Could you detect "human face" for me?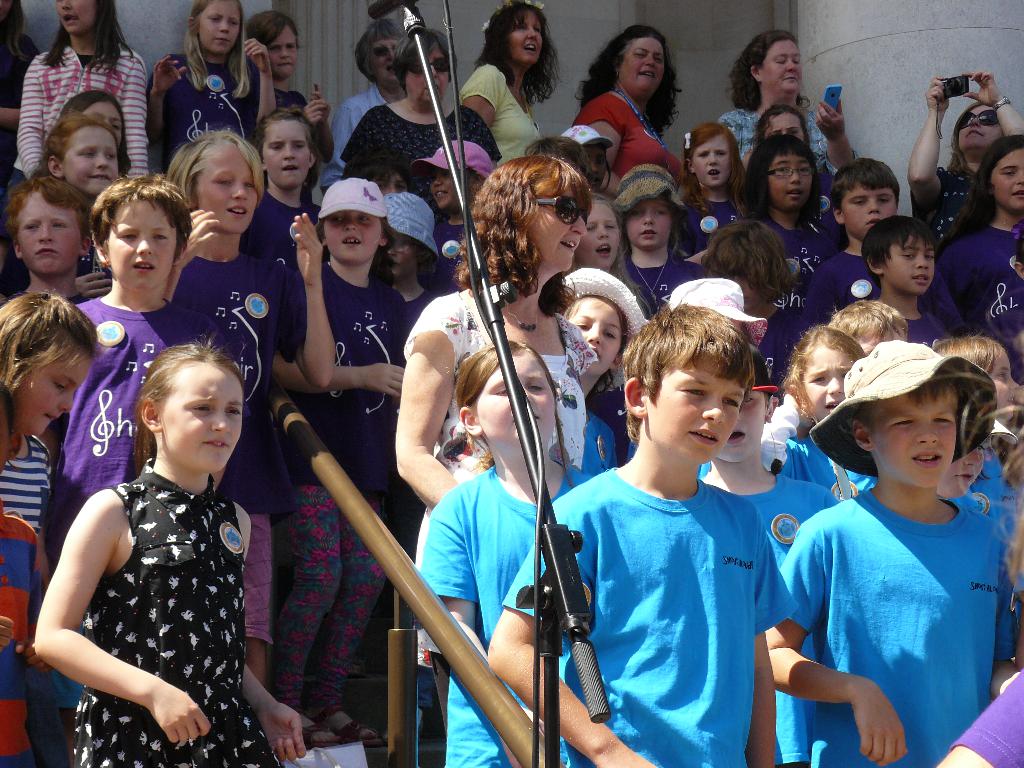
Detection result: rect(870, 393, 959, 493).
